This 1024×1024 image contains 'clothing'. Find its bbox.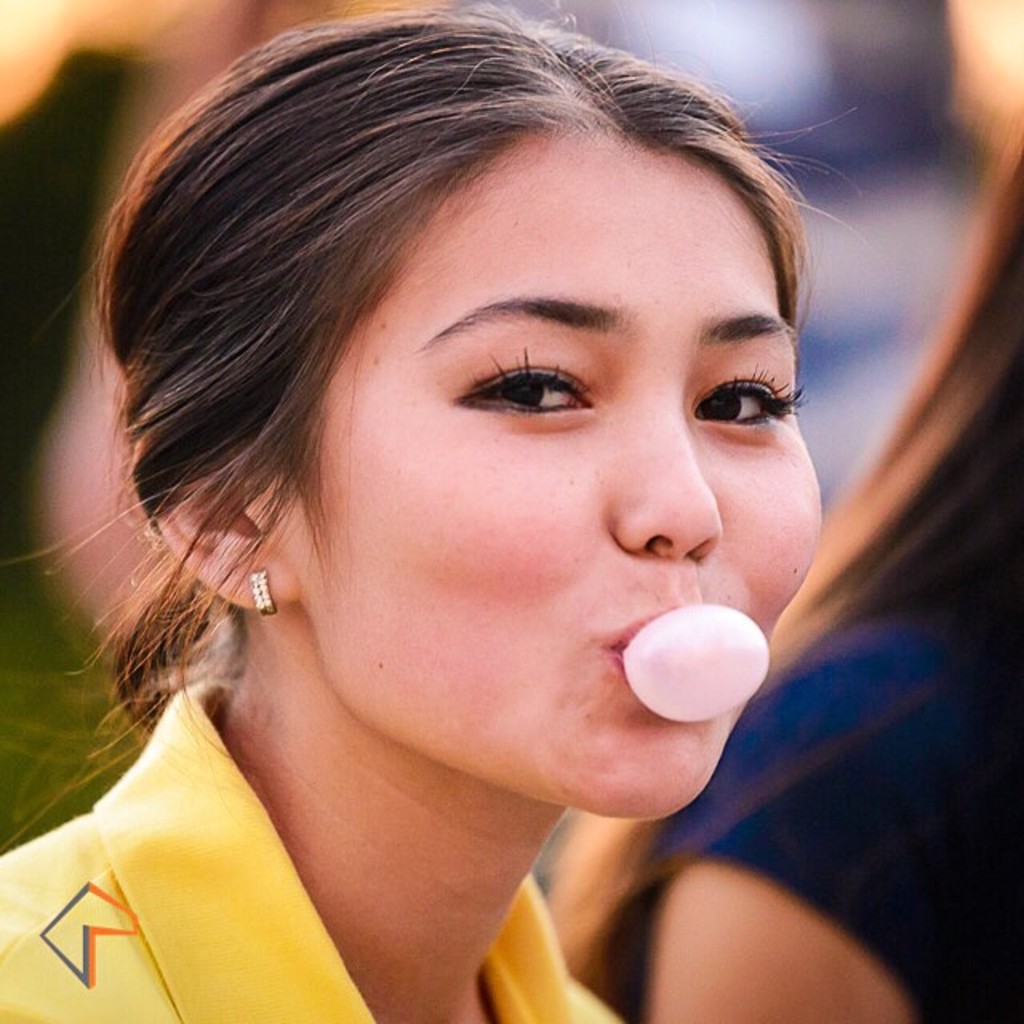
0 646 701 1005.
